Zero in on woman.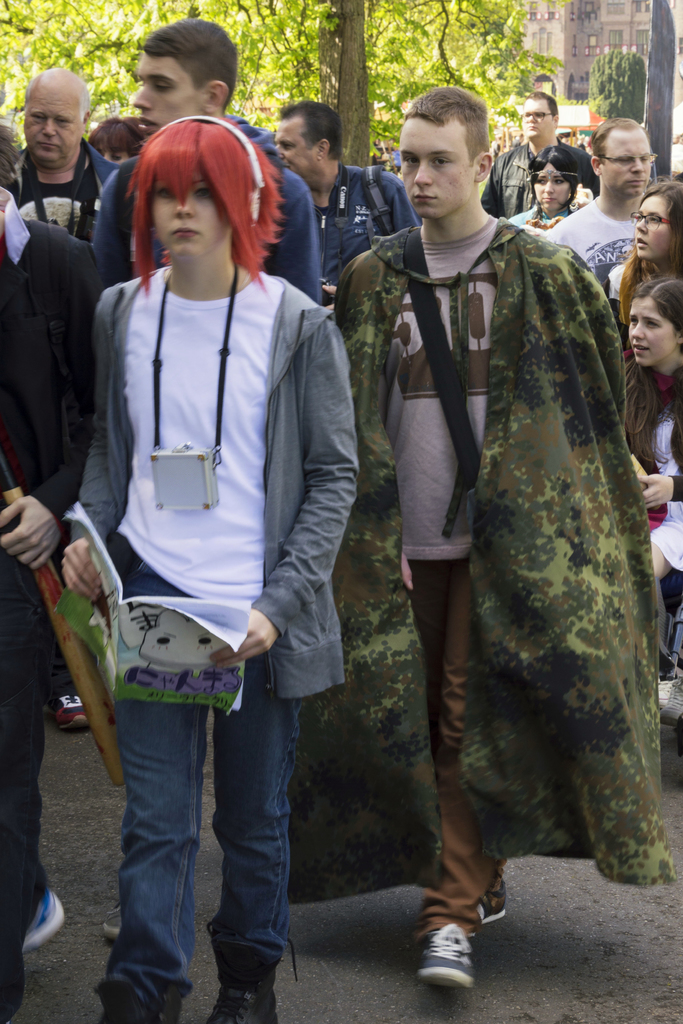
Zeroed in: bbox=(87, 116, 147, 165).
